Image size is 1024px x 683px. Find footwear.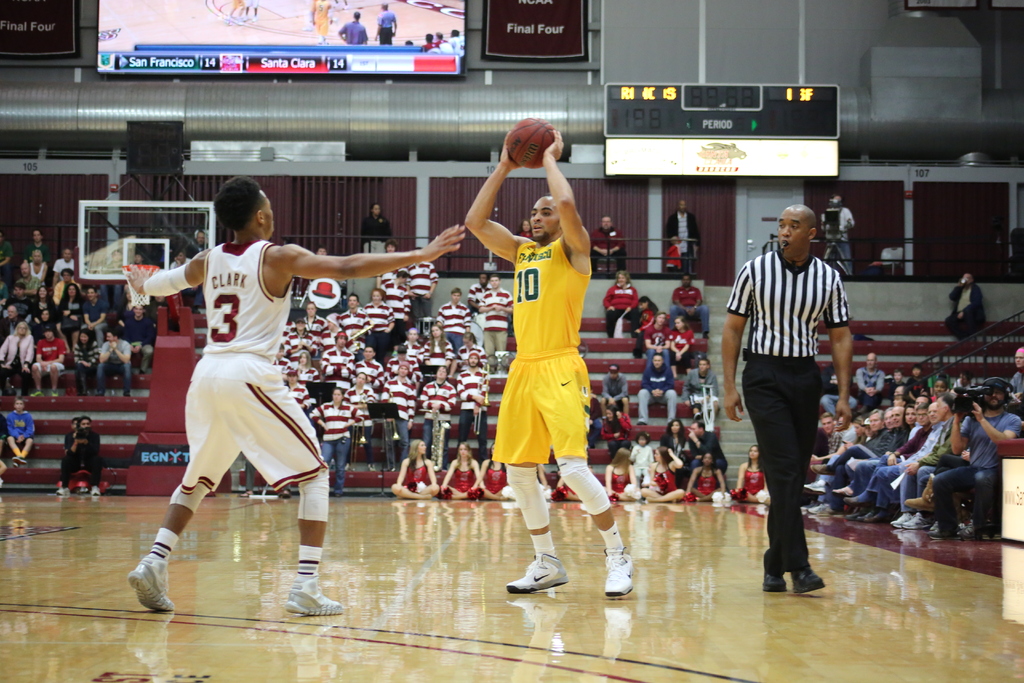
bbox=(844, 509, 863, 518).
